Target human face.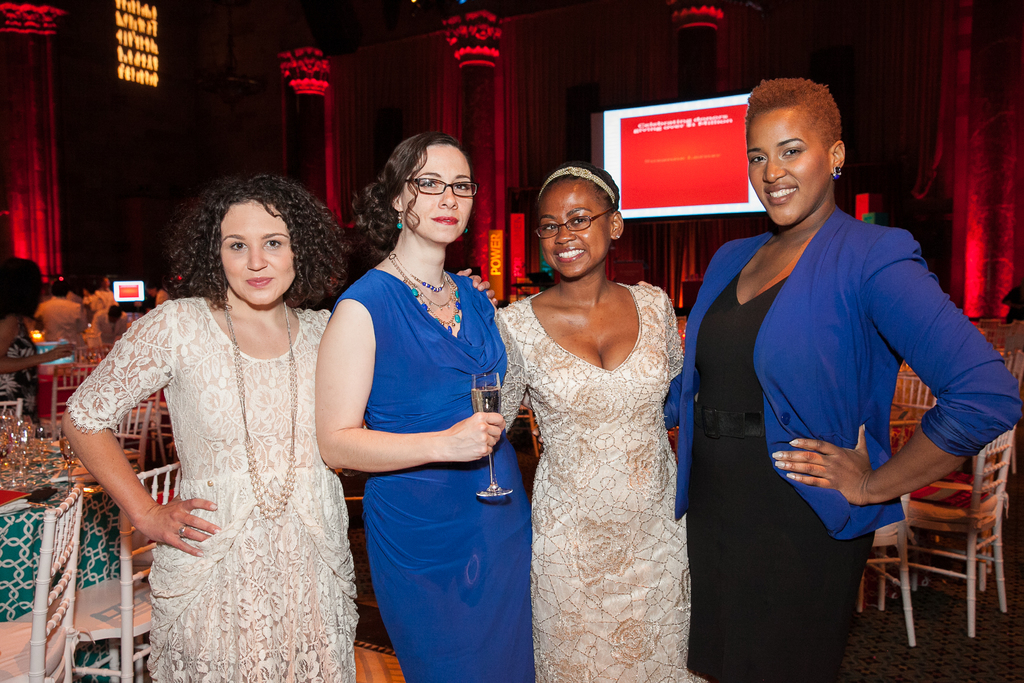
Target region: 220 200 296 308.
